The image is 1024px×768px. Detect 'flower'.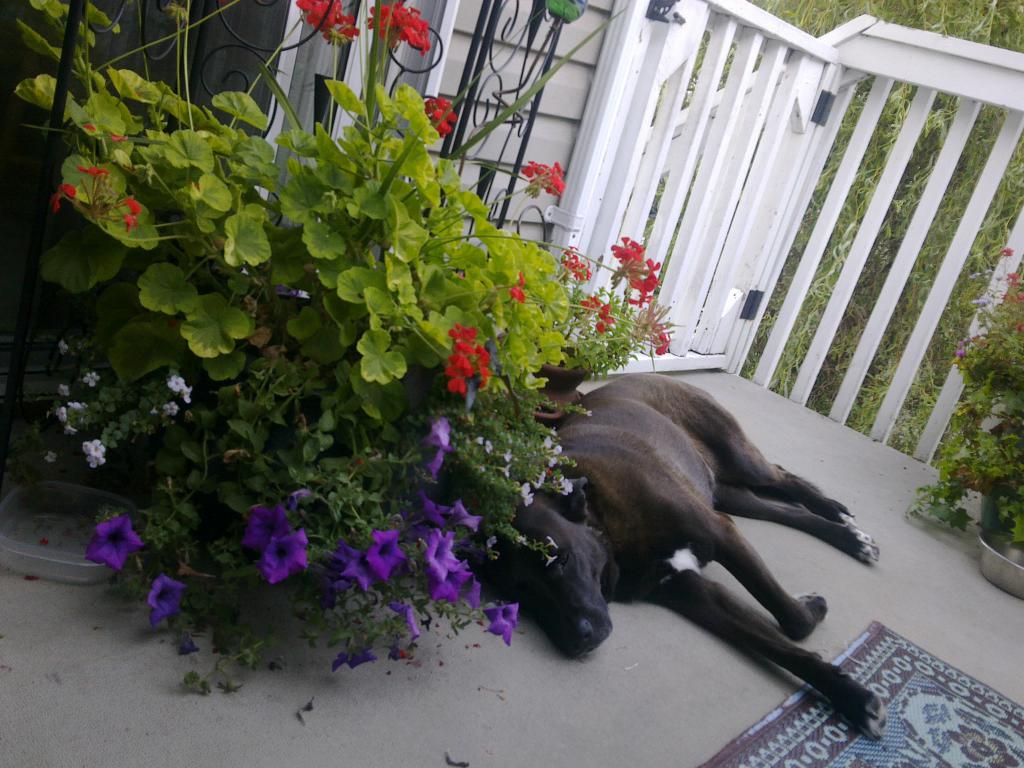
Detection: rect(369, 0, 439, 54).
